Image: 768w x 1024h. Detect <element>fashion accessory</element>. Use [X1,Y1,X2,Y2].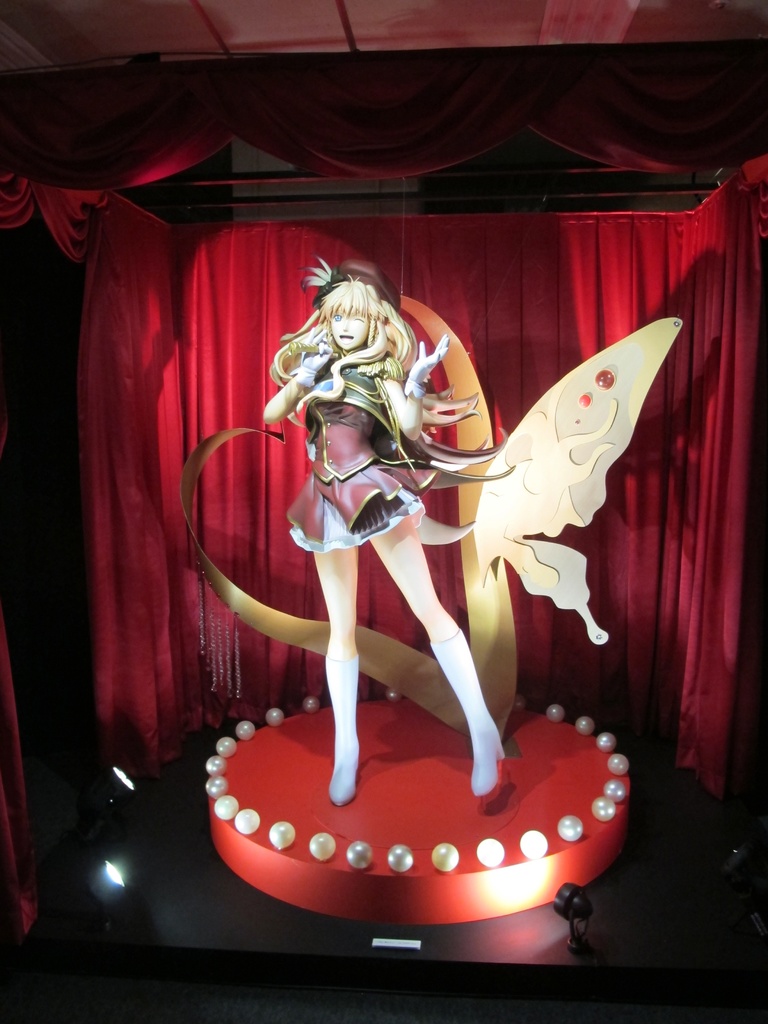
[301,254,399,307].
